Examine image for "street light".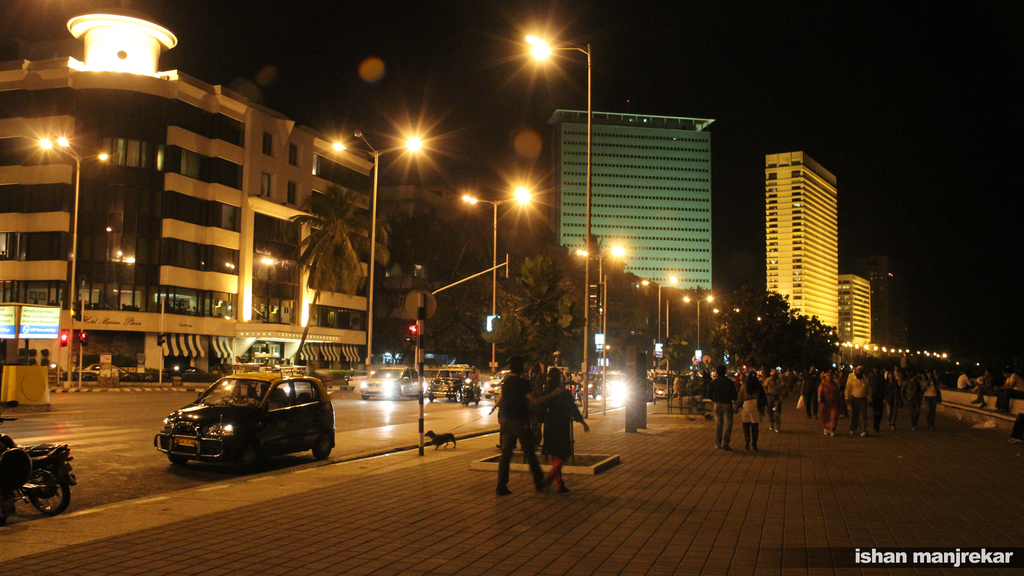
Examination result: x1=31, y1=132, x2=92, y2=385.
